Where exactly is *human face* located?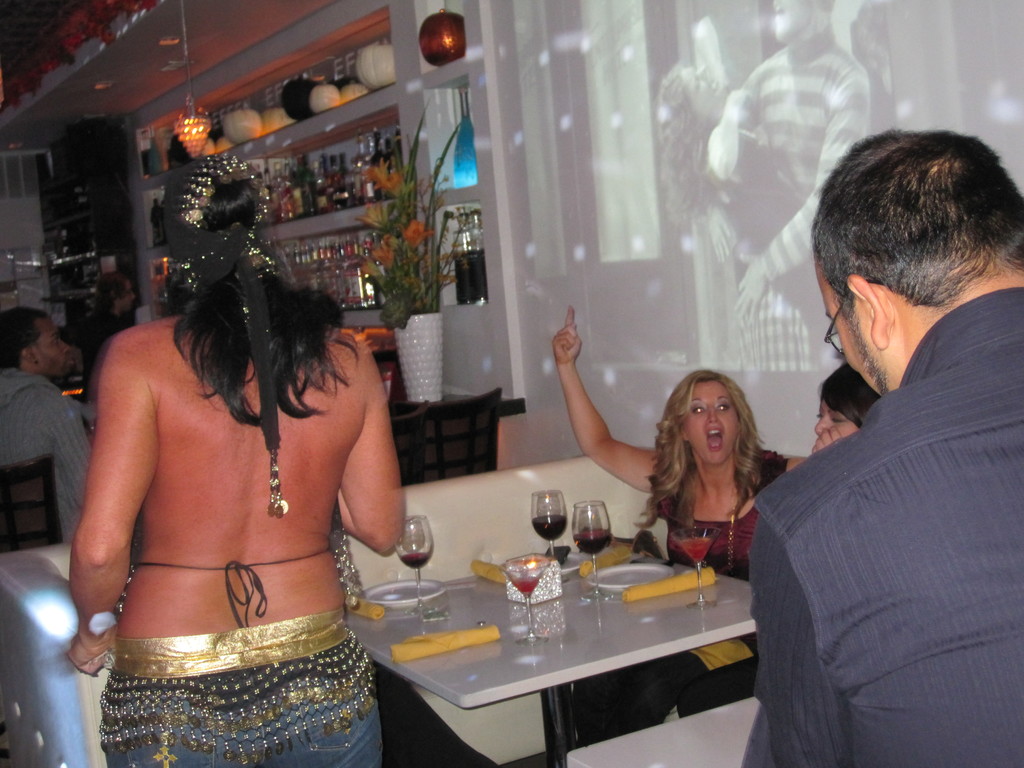
Its bounding box is 815/259/883/399.
